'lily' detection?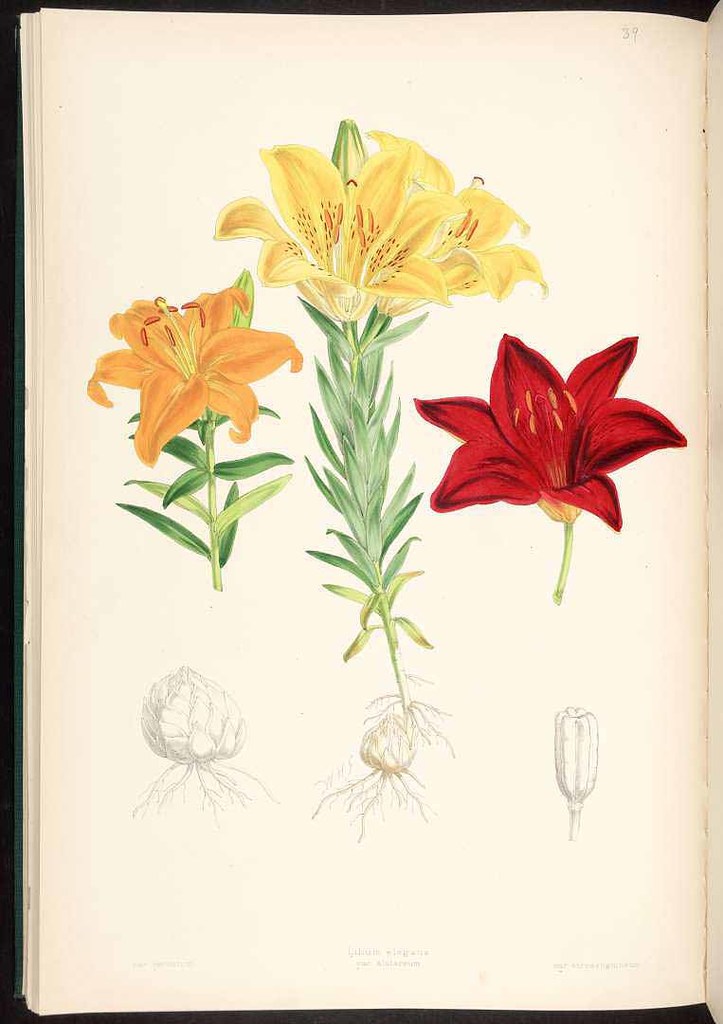
[x1=208, y1=138, x2=446, y2=330]
